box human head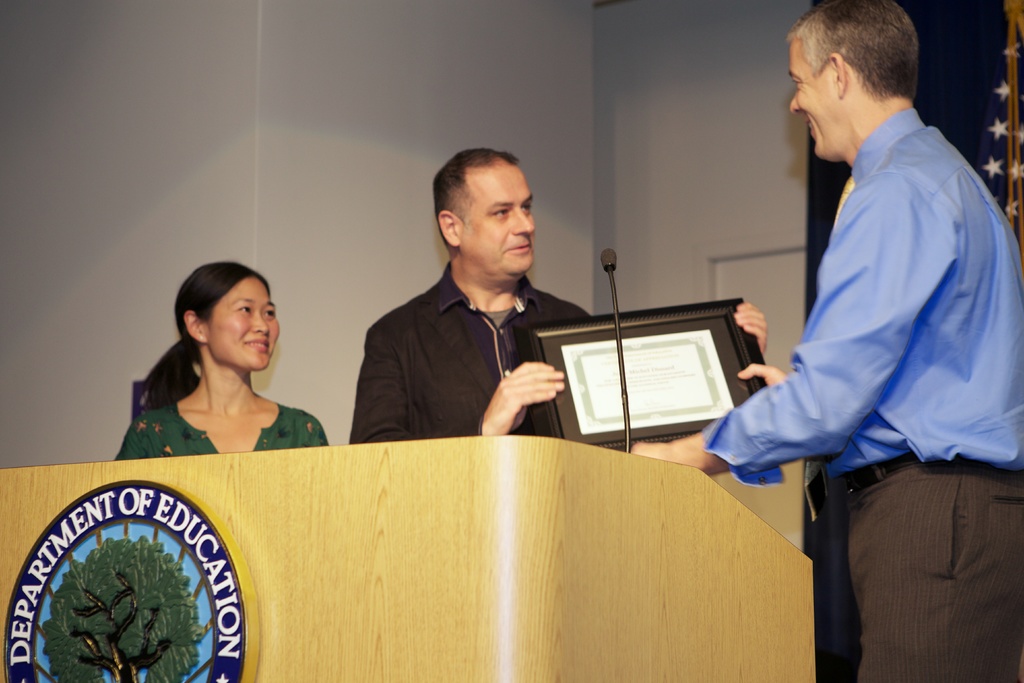
783:0:919:165
